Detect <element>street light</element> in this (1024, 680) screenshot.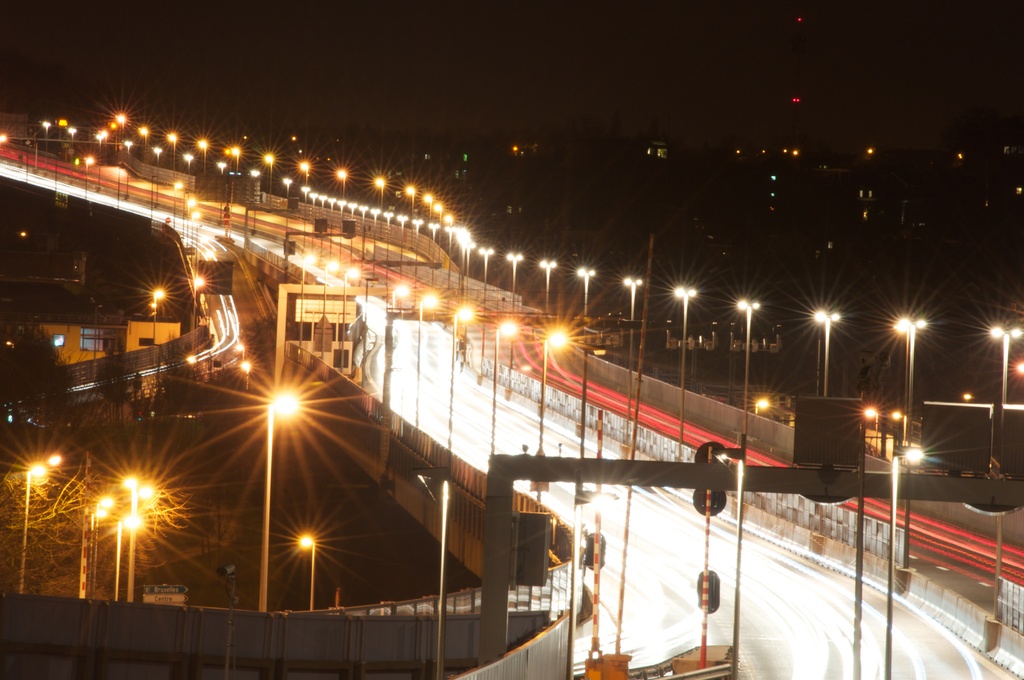
Detection: crop(451, 301, 476, 454).
